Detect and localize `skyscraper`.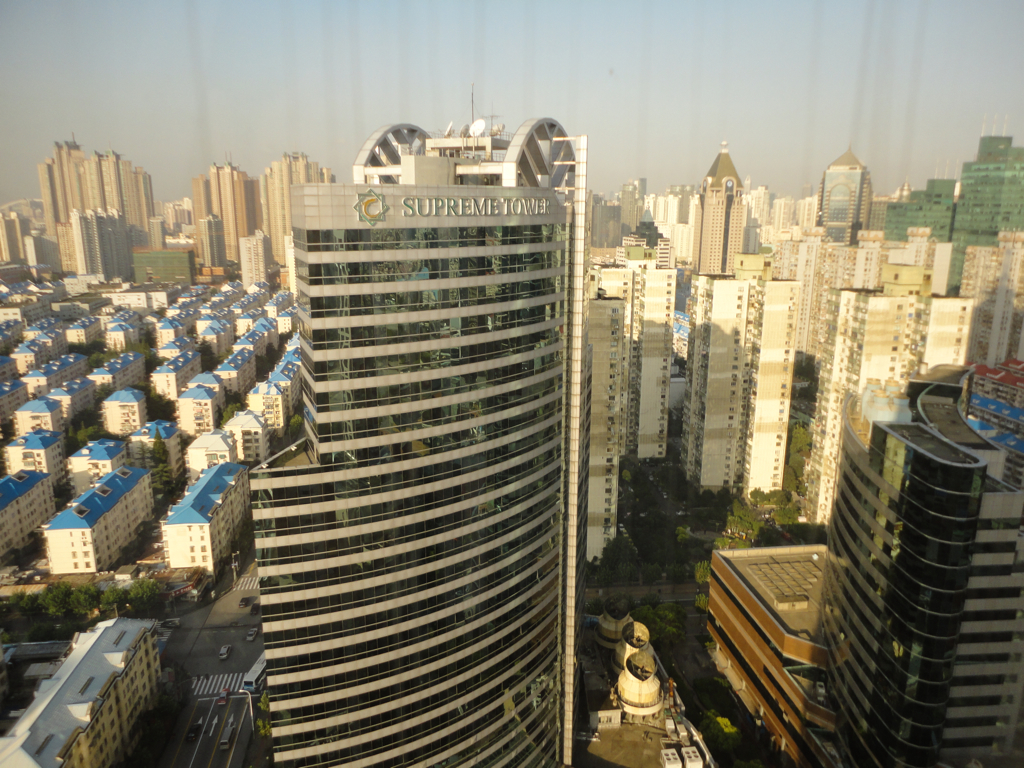
Localized at [869, 147, 1023, 256].
